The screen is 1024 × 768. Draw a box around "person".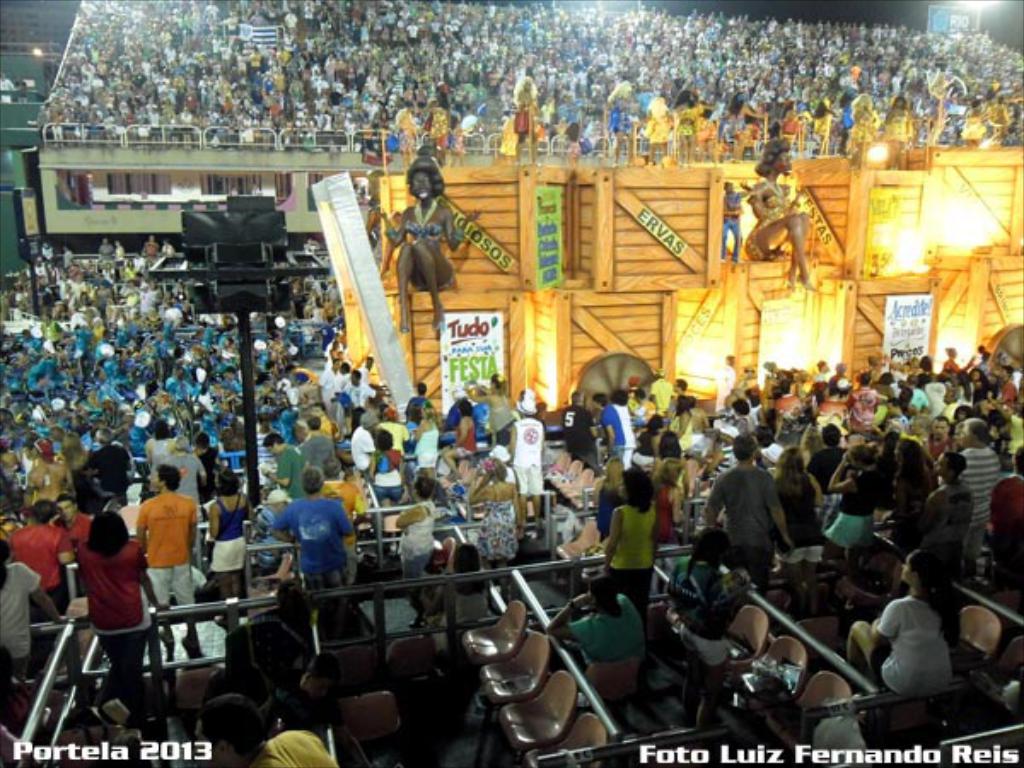
[left=0, top=539, right=58, bottom=693].
